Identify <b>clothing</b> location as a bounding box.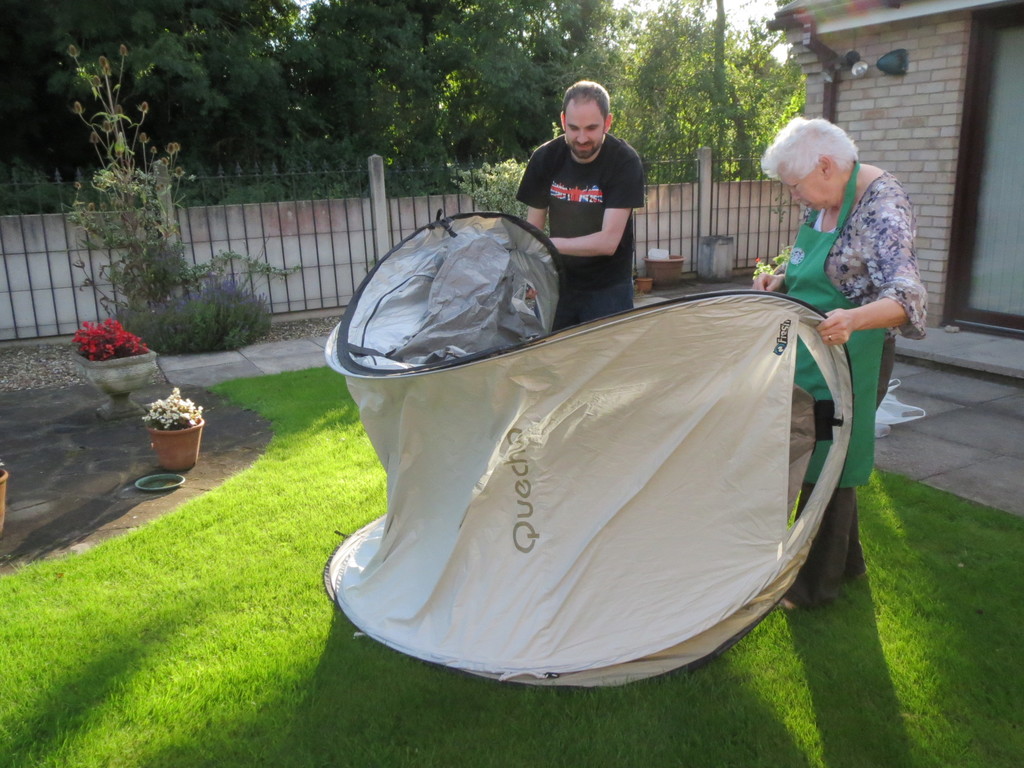
(525,100,663,280).
